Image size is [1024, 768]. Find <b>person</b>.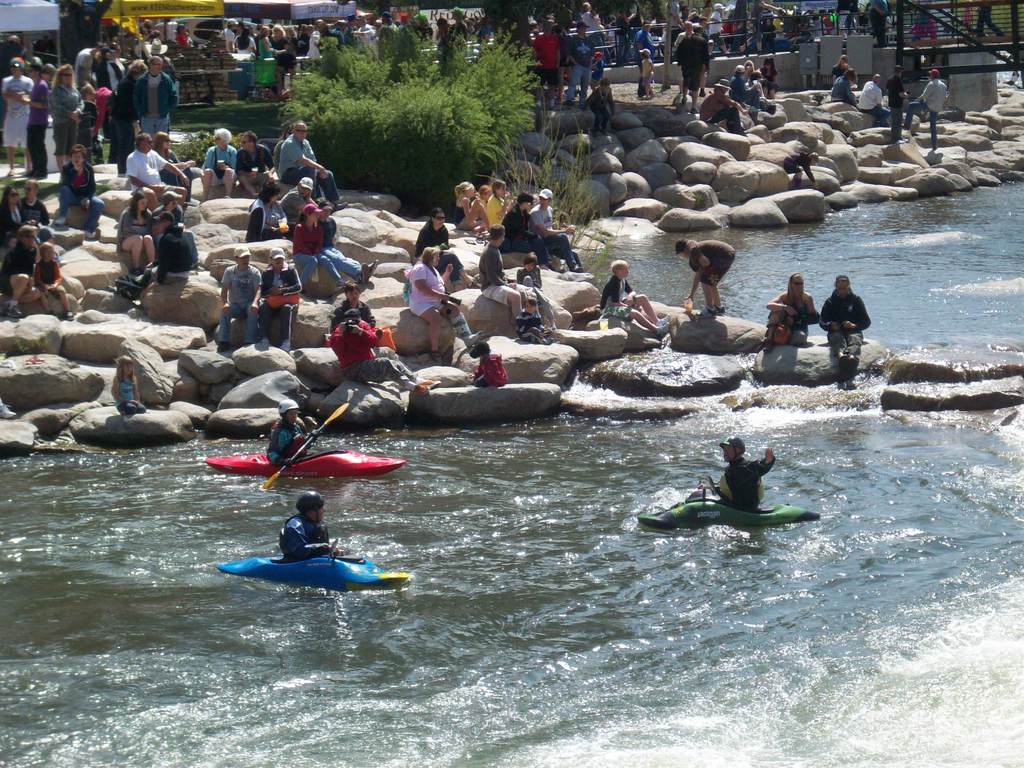
{"x1": 473, "y1": 227, "x2": 529, "y2": 319}.
